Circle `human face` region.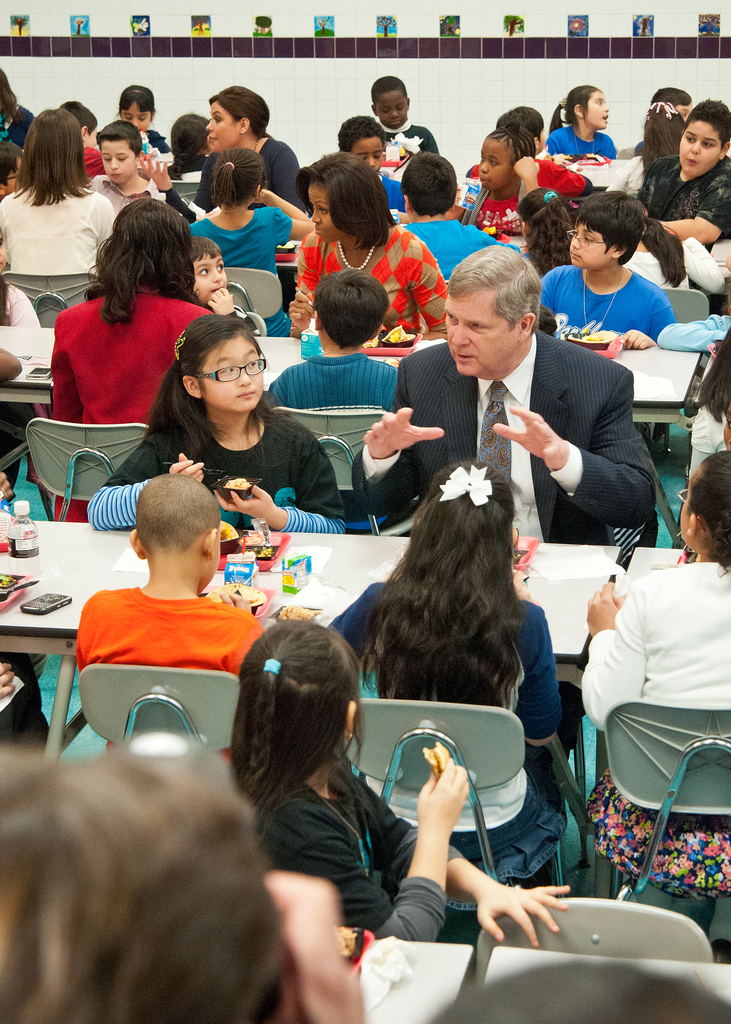
Region: BBox(566, 218, 612, 267).
